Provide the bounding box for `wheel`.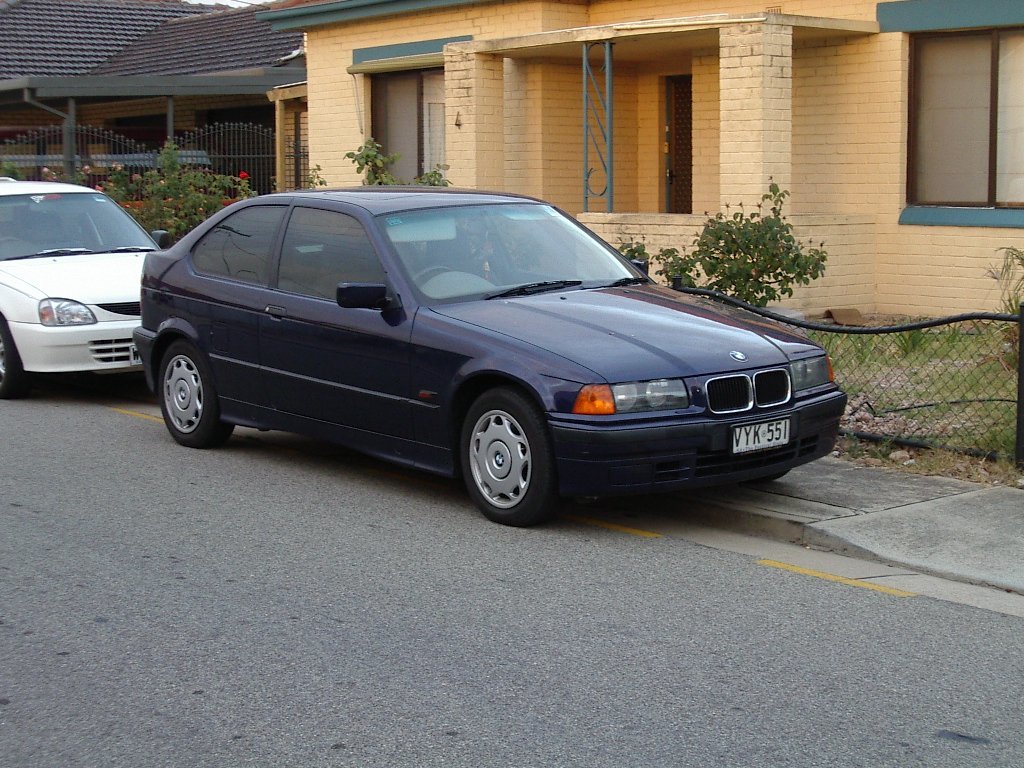
box(0, 322, 22, 402).
